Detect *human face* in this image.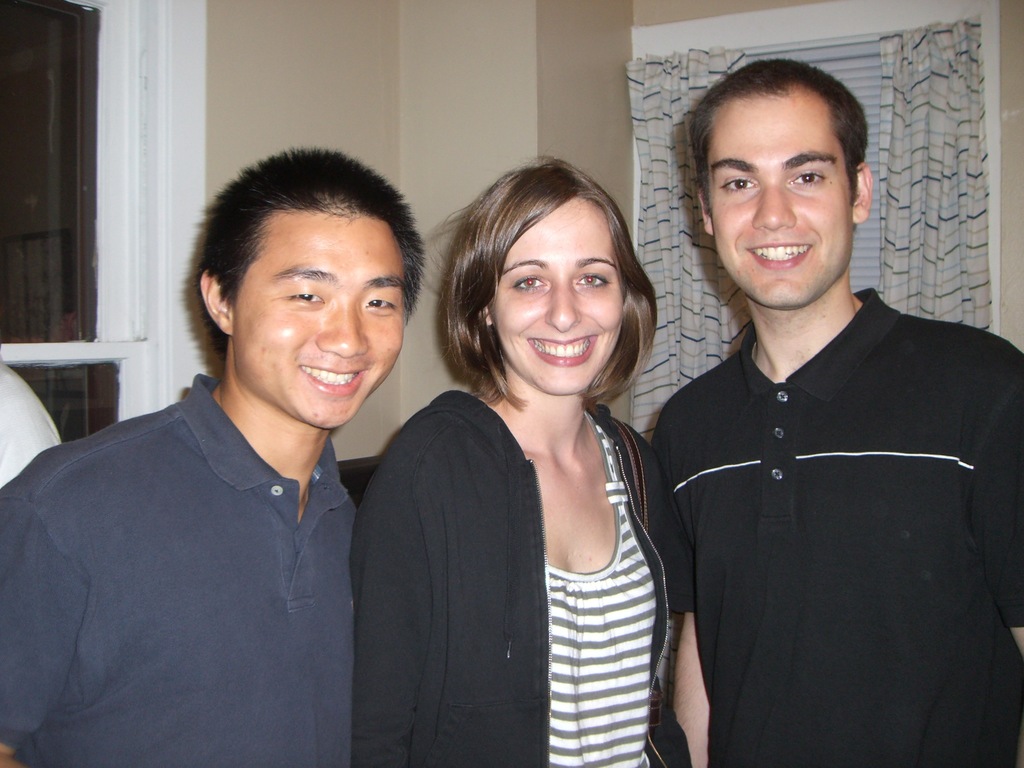
Detection: [220,202,409,434].
